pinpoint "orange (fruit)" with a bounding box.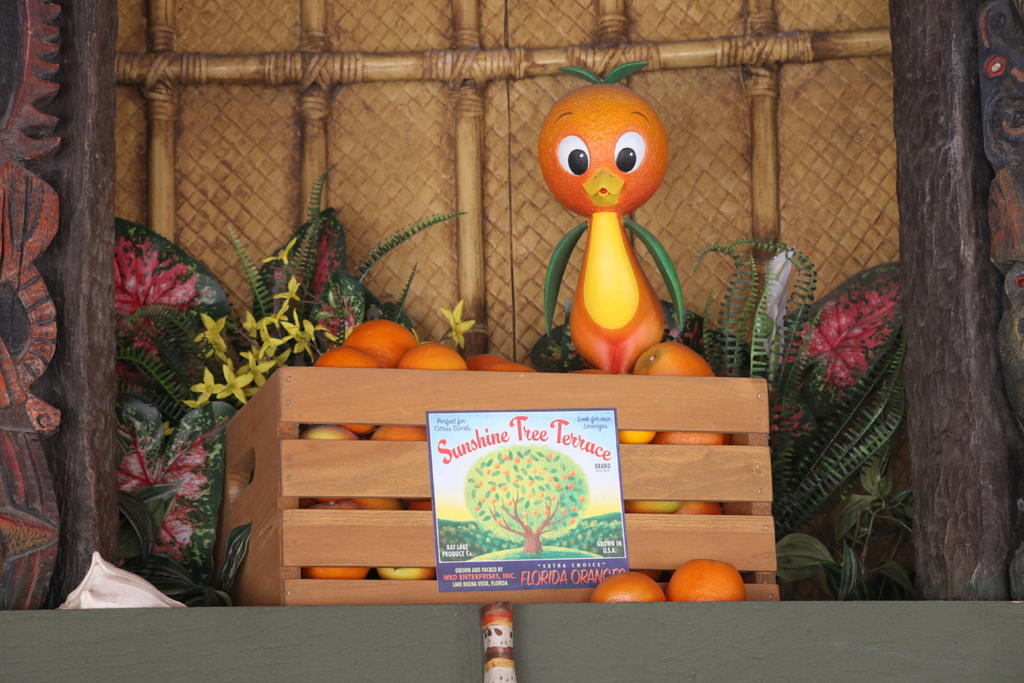
locate(308, 344, 390, 438).
